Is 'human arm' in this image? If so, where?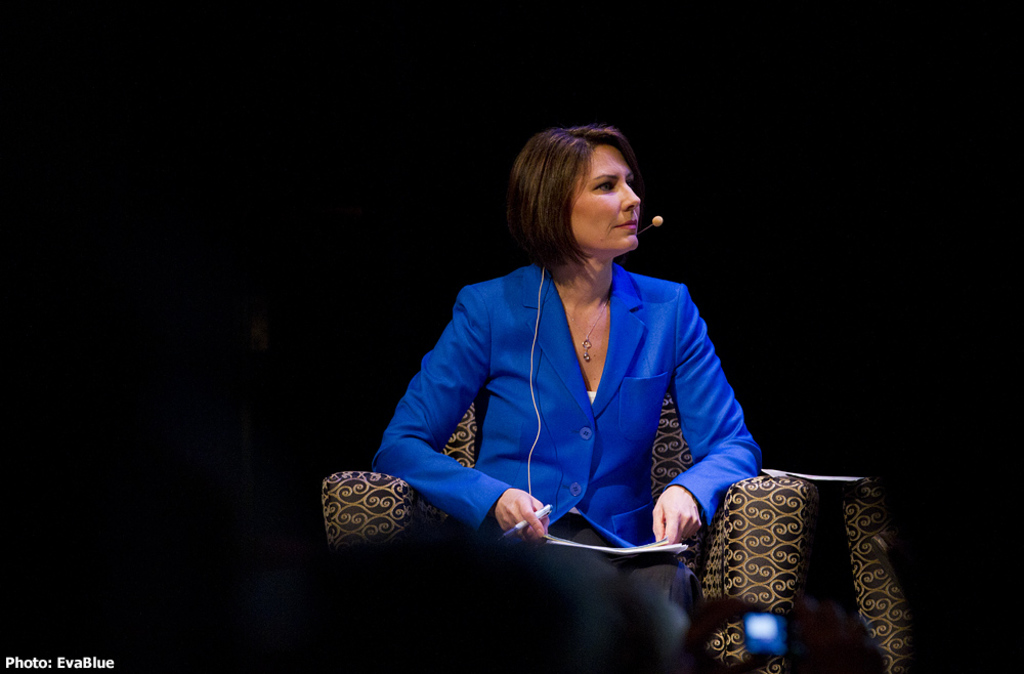
Yes, at bbox=[652, 285, 766, 548].
